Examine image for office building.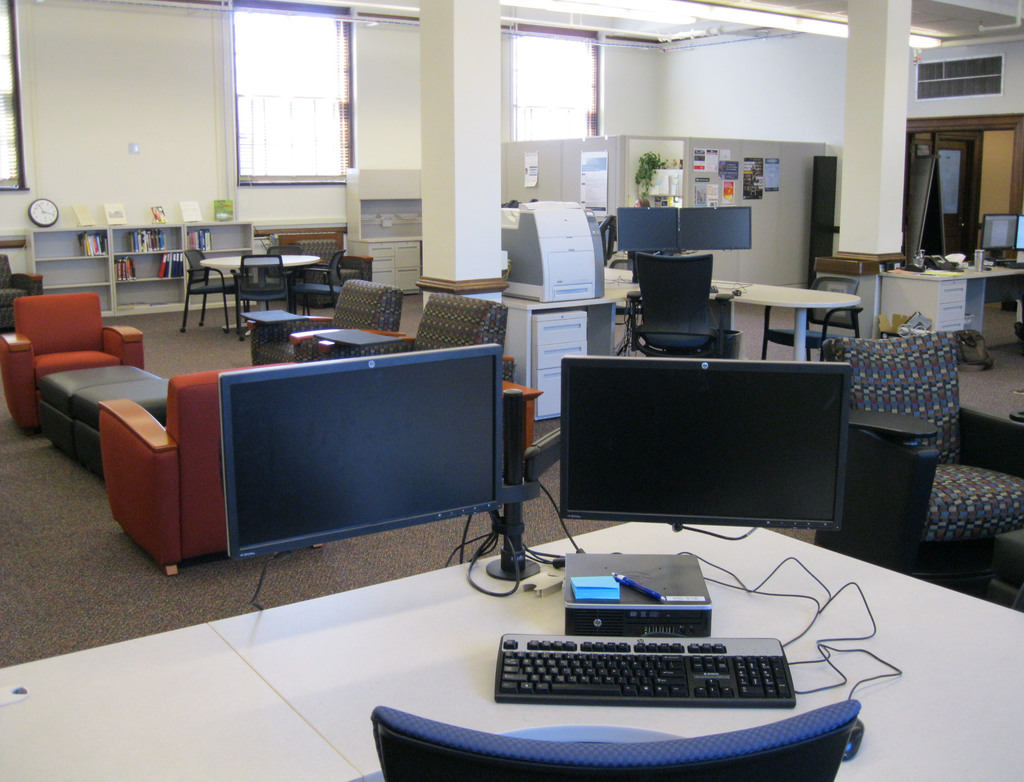
Examination result: BBox(75, 0, 1005, 763).
